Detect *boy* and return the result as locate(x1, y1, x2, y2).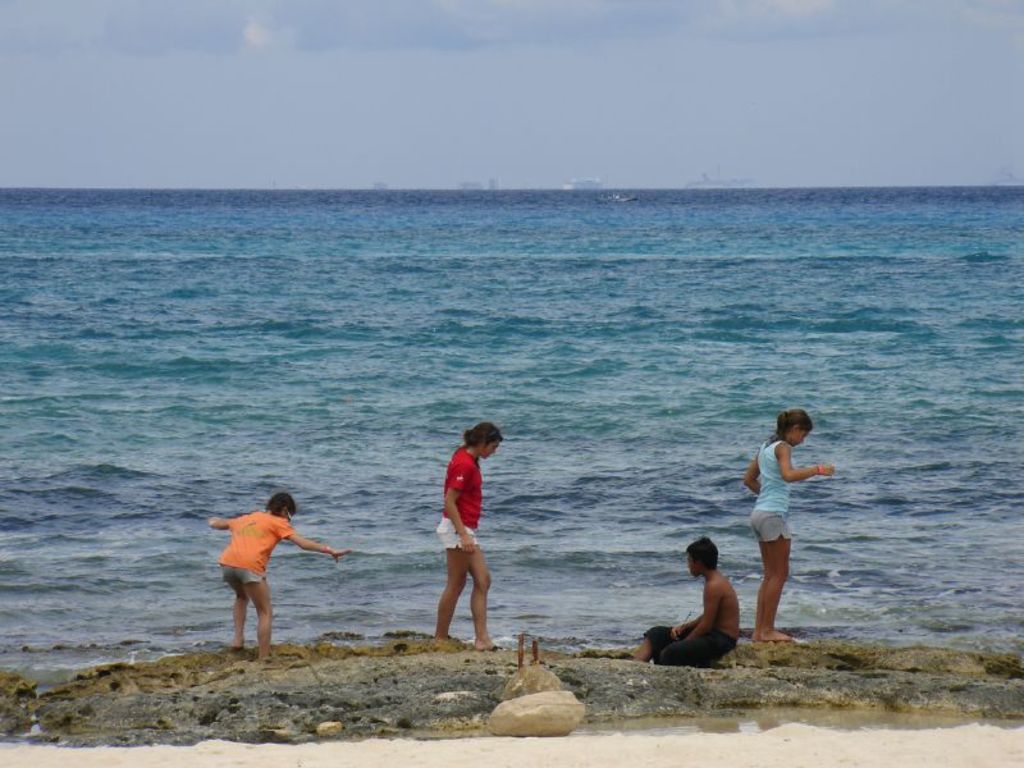
locate(639, 535, 756, 668).
